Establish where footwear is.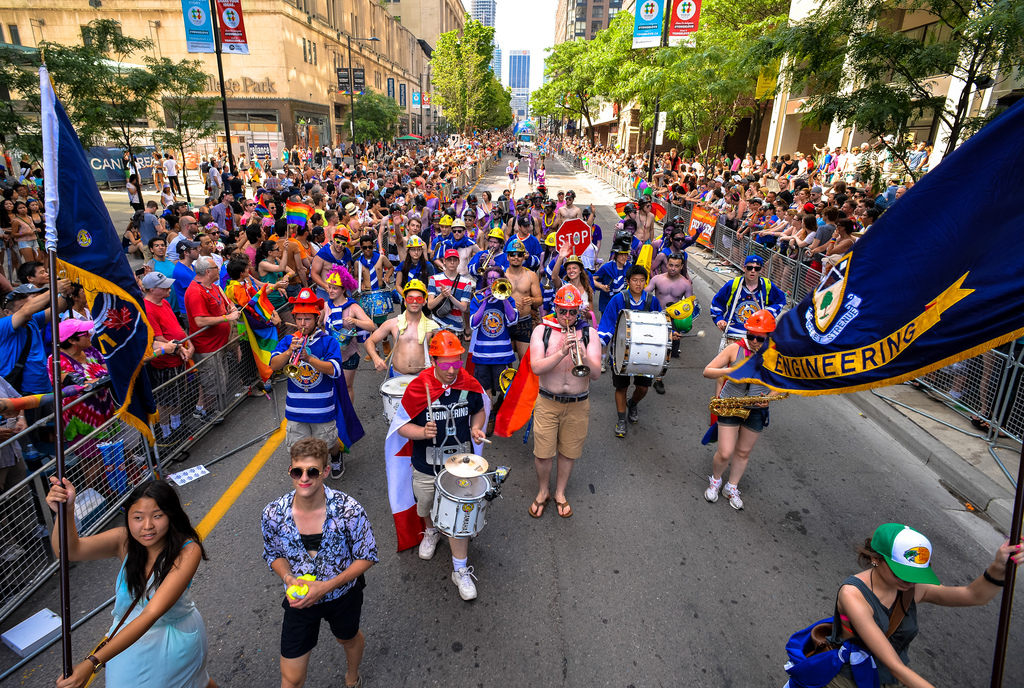
Established at (x1=331, y1=452, x2=345, y2=479).
